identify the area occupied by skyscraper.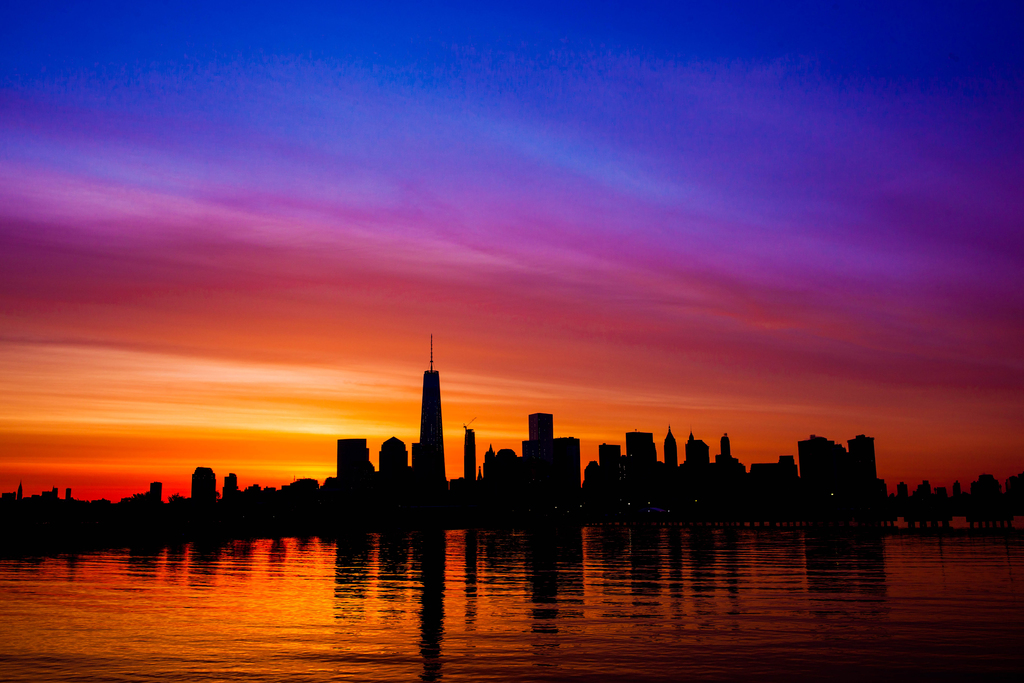
Area: box(596, 446, 628, 485).
